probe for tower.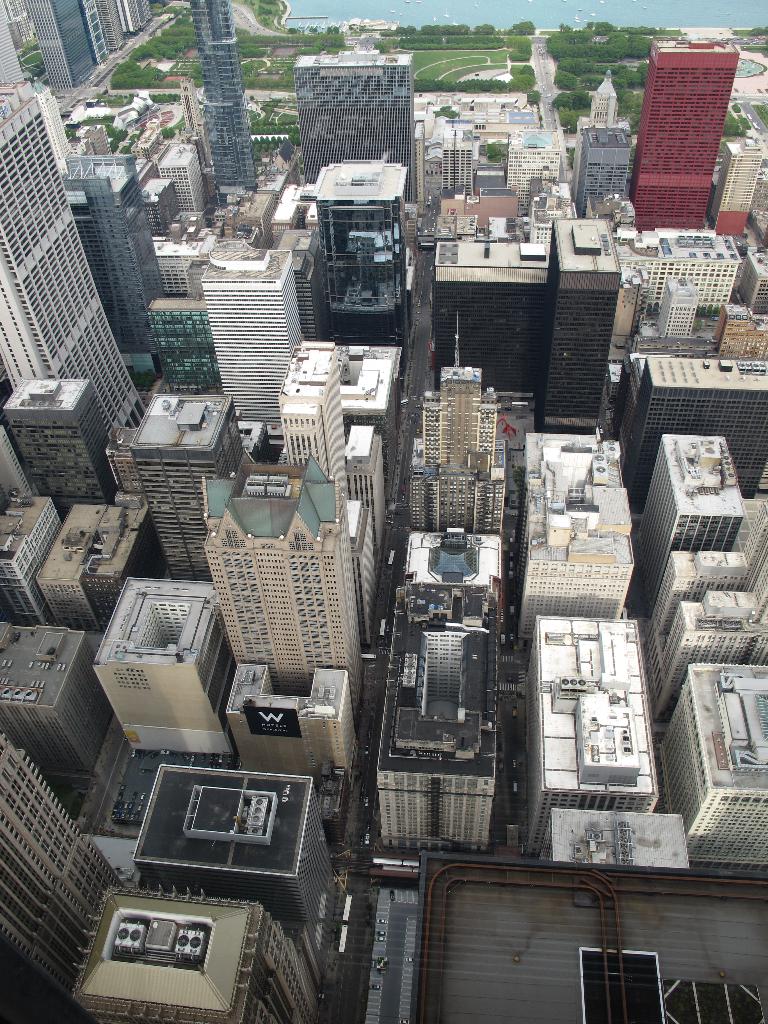
Probe result: region(202, 0, 255, 188).
